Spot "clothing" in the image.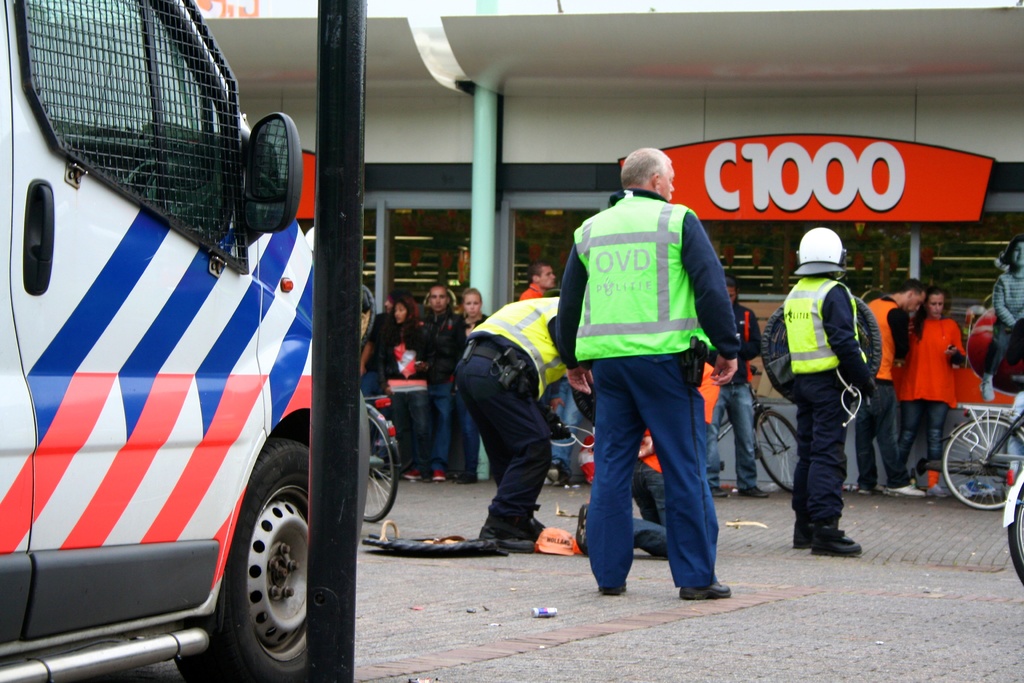
"clothing" found at Rect(415, 313, 469, 484).
